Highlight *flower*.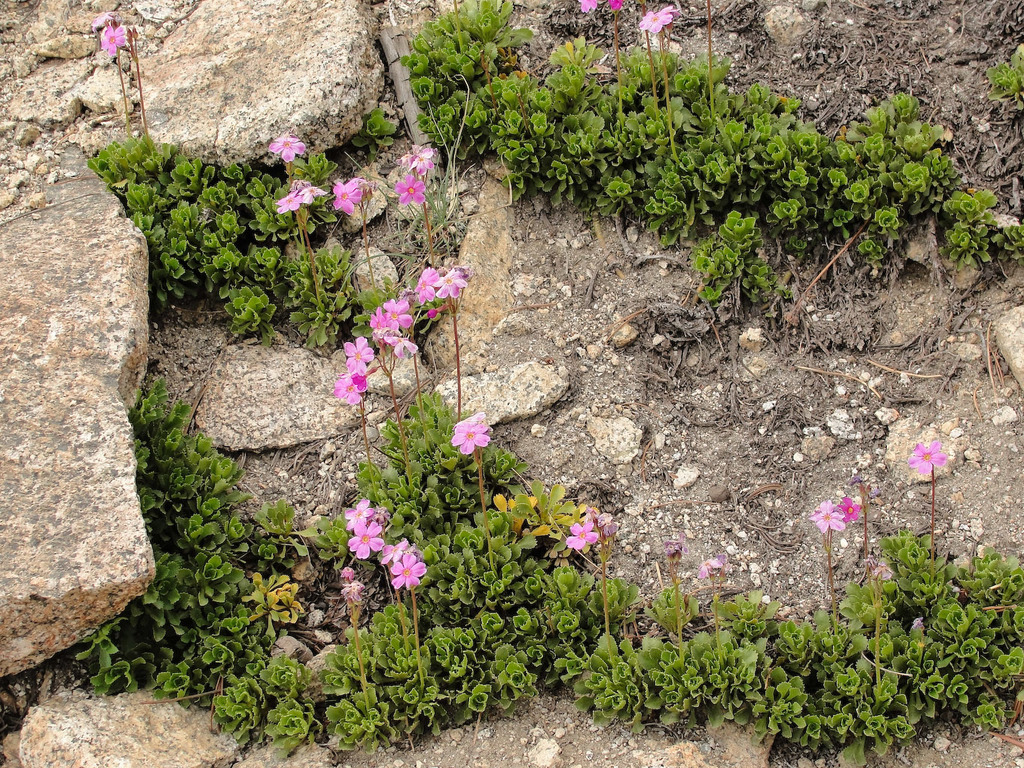
Highlighted region: (582,0,600,11).
